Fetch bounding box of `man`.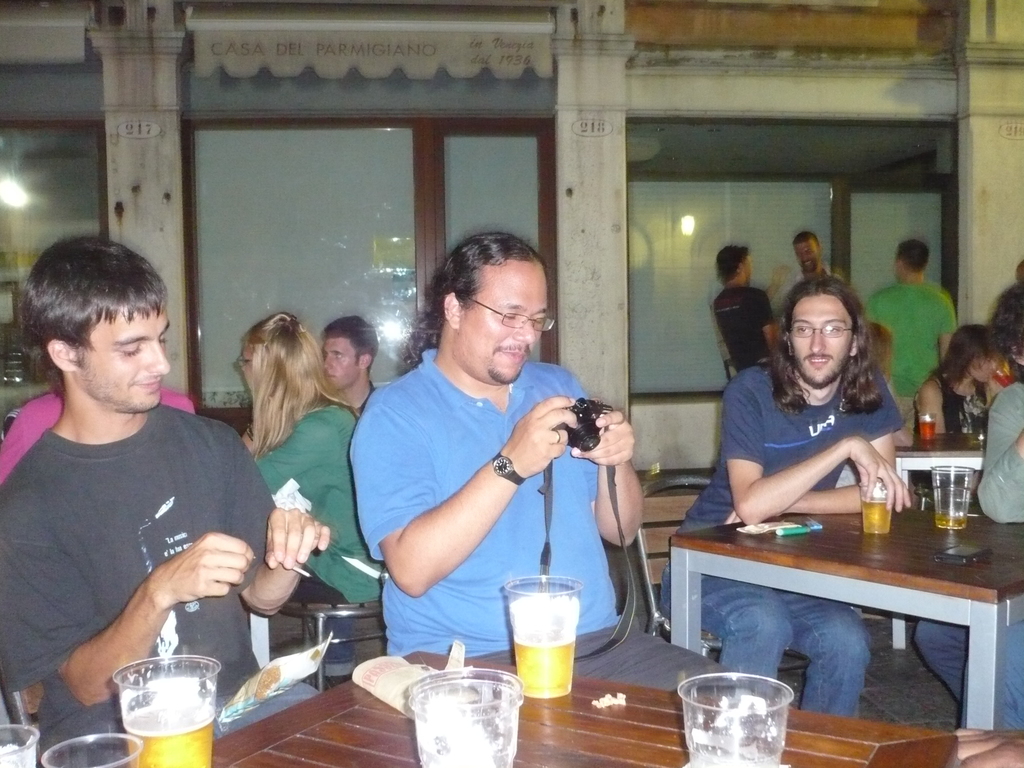
Bbox: 659 278 904 718.
